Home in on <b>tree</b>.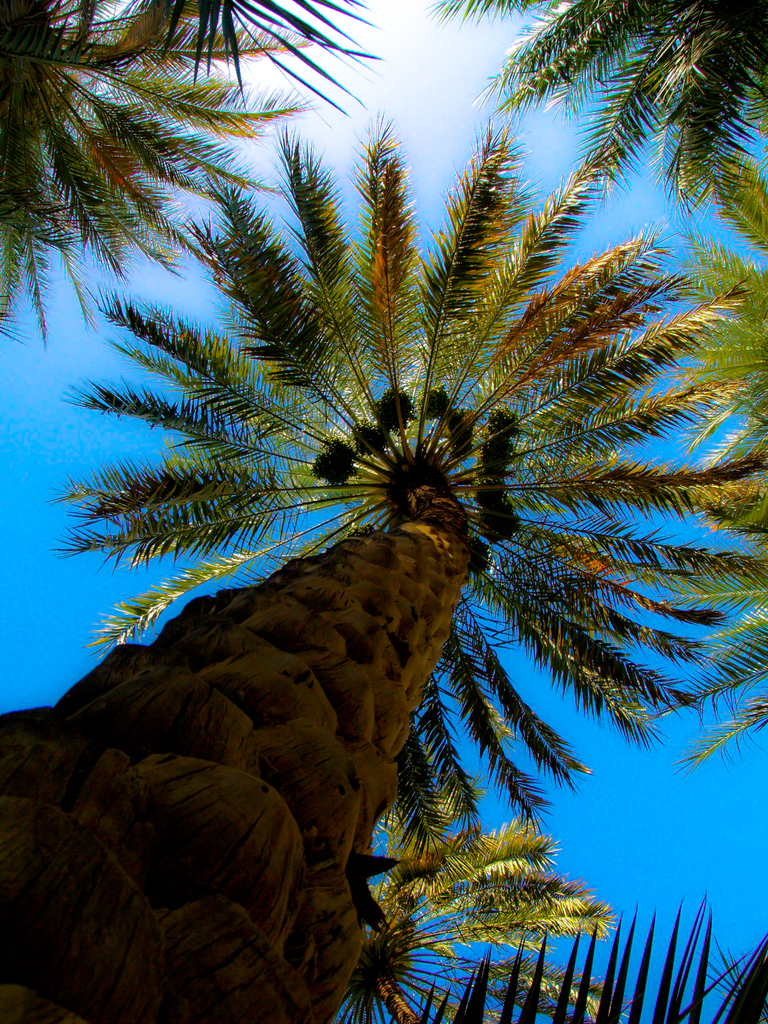
Homed in at 678, 154, 767, 779.
